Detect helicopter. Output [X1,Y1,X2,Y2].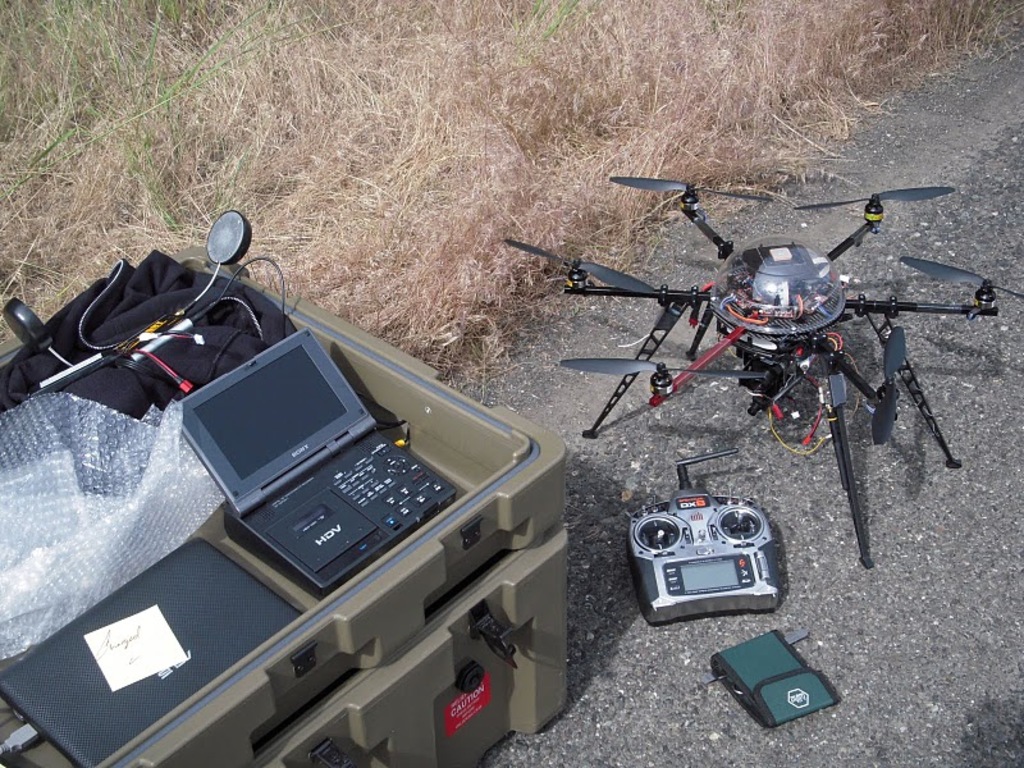
[503,178,1023,571].
